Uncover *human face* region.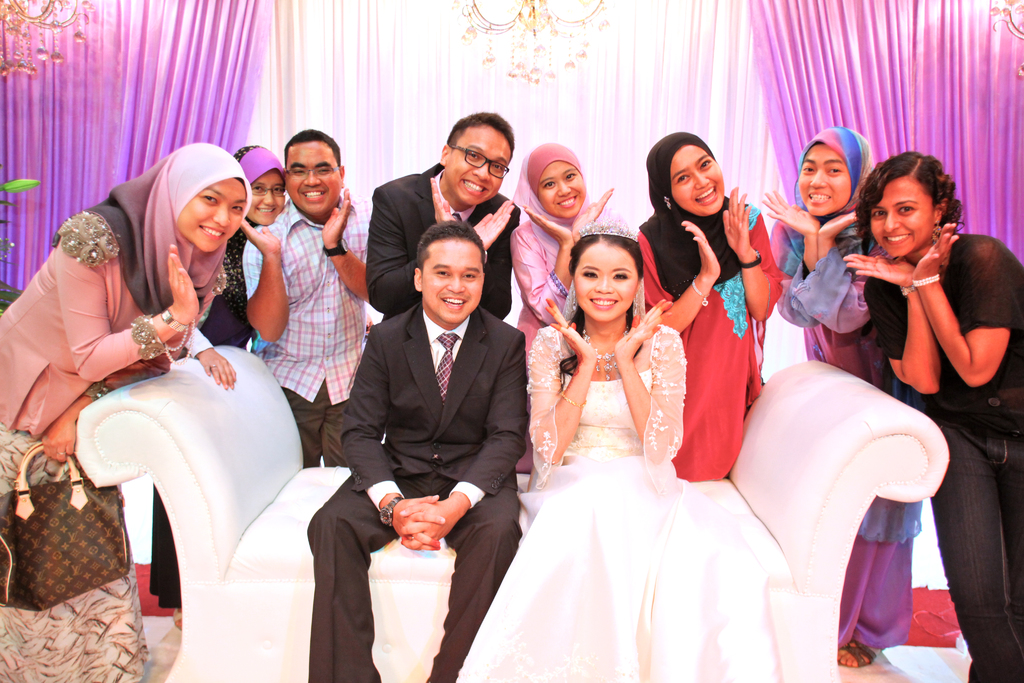
Uncovered: [x1=178, y1=181, x2=245, y2=252].
